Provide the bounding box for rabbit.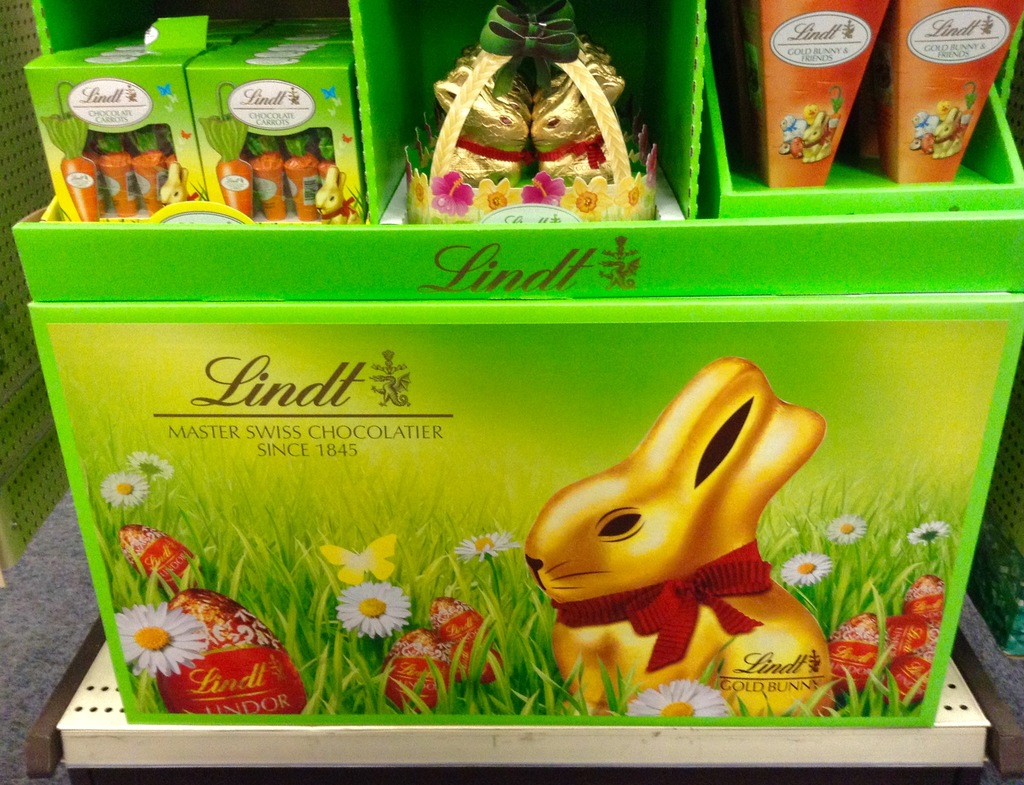
bbox=(803, 110, 835, 161).
